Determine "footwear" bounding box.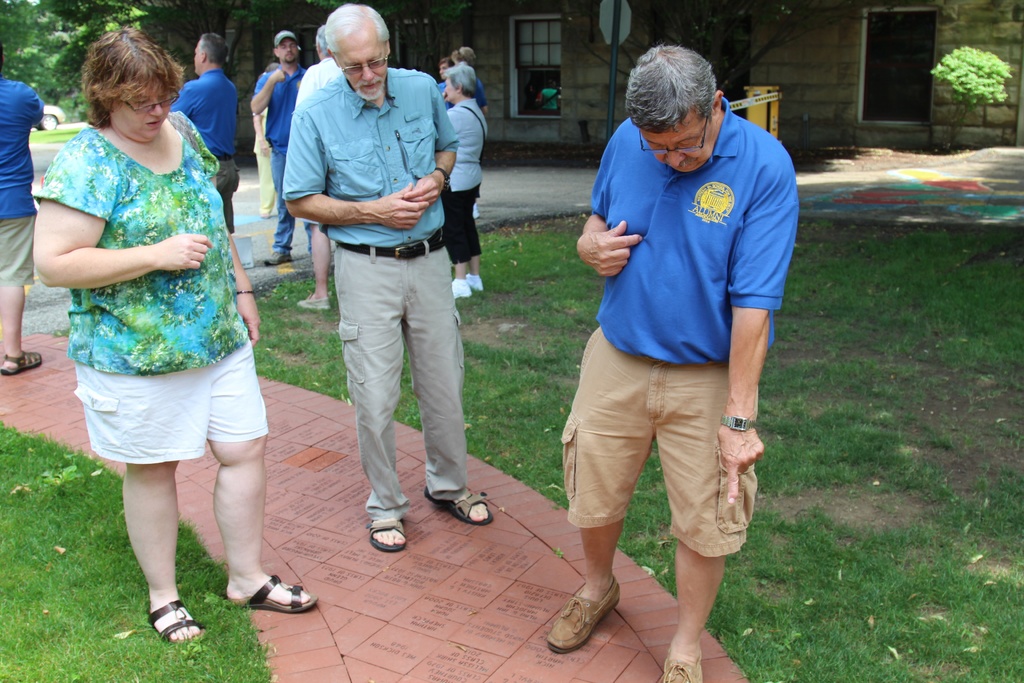
Determined: 294, 289, 332, 314.
